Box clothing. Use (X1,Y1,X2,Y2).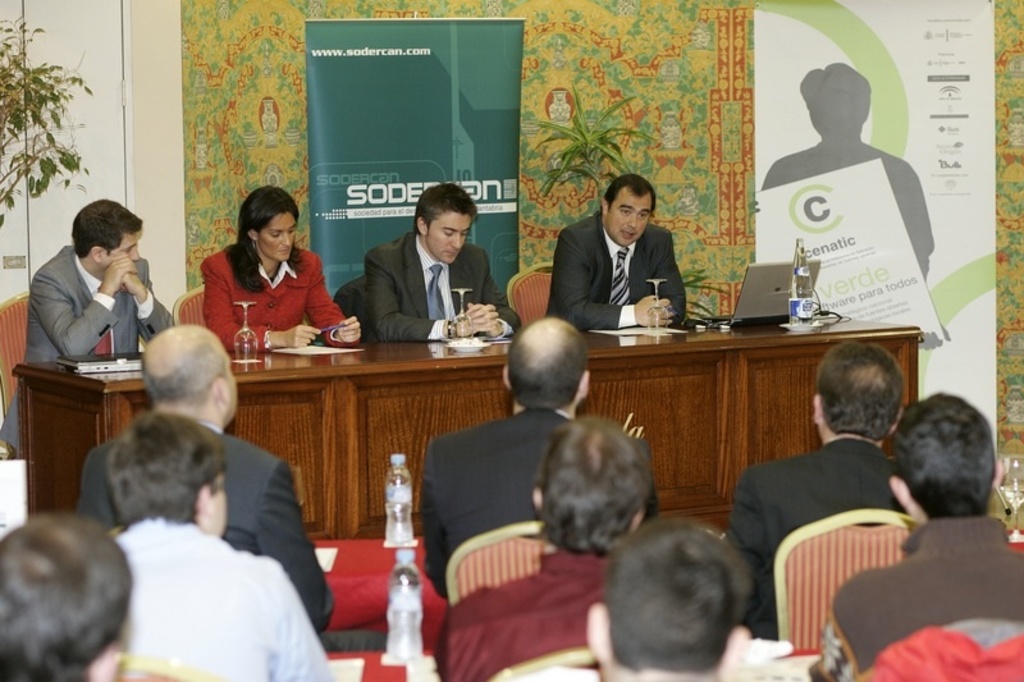
(428,550,602,681).
